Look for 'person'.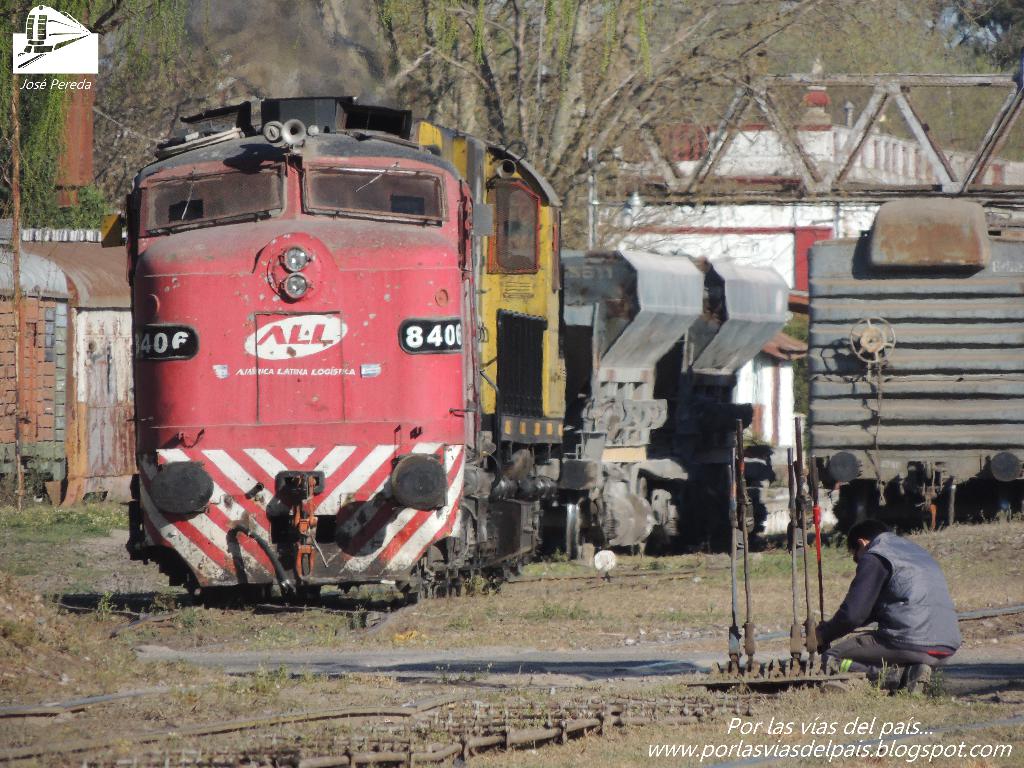
Found: crop(821, 499, 962, 693).
